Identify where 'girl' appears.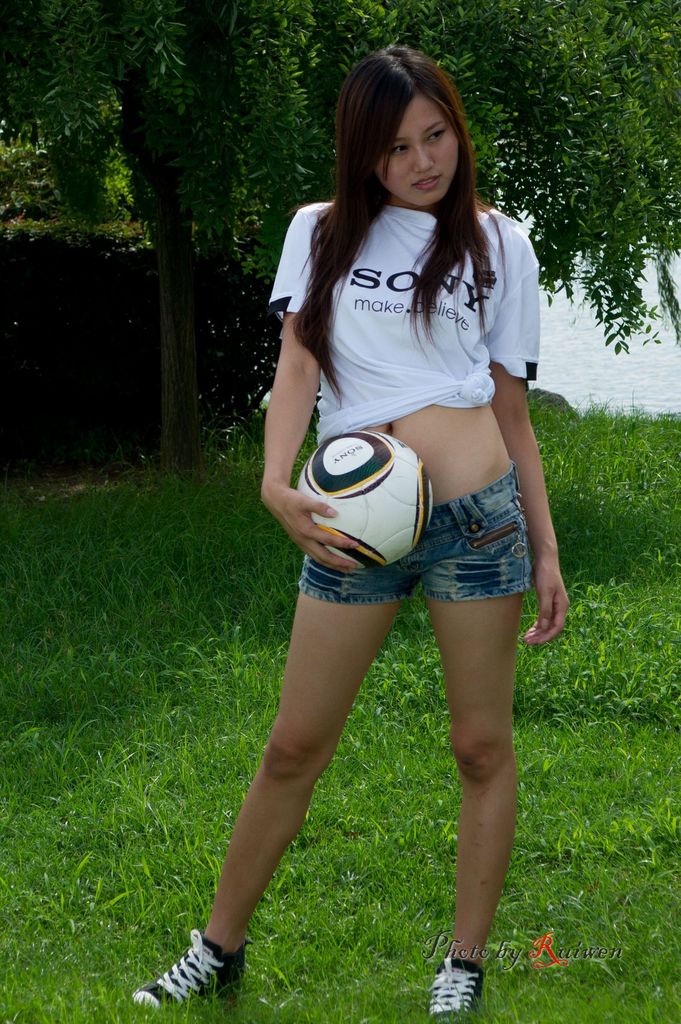
Appears at 132/48/571/1015.
